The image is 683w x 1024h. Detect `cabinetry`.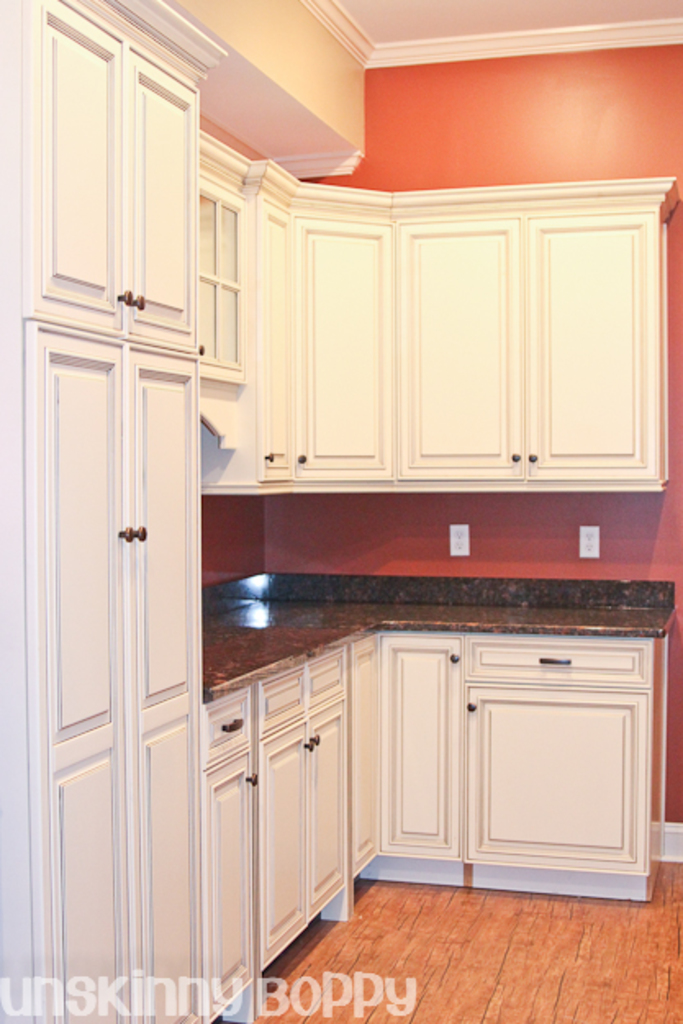
Detection: {"x1": 393, "y1": 210, "x2": 665, "y2": 473}.
